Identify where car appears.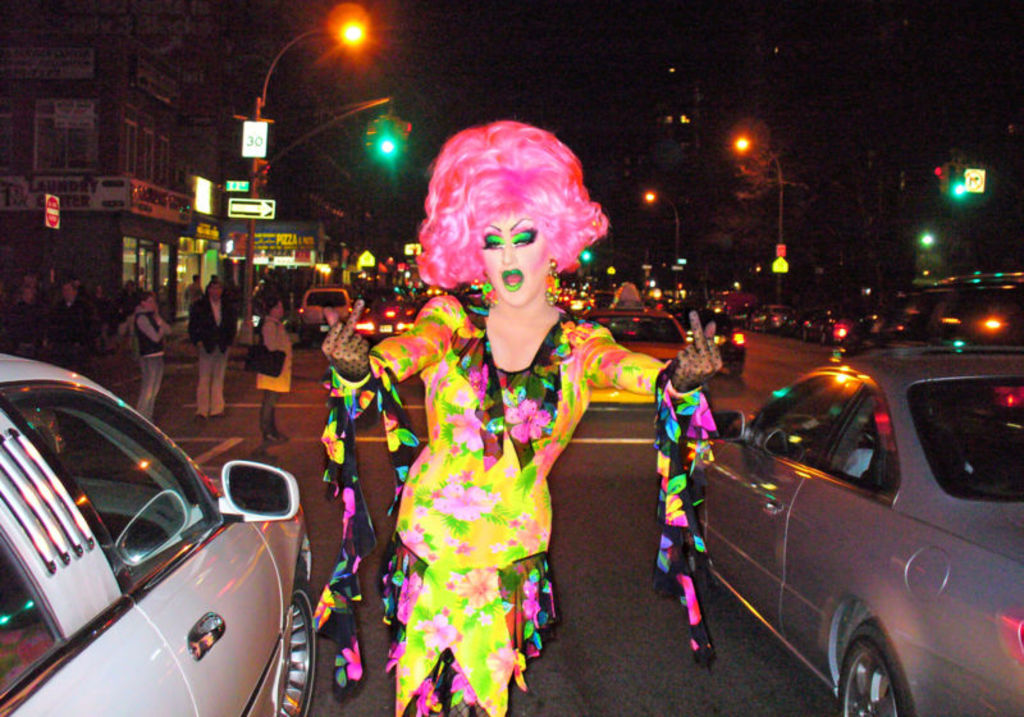
Appears at <region>588, 302, 694, 367</region>.
